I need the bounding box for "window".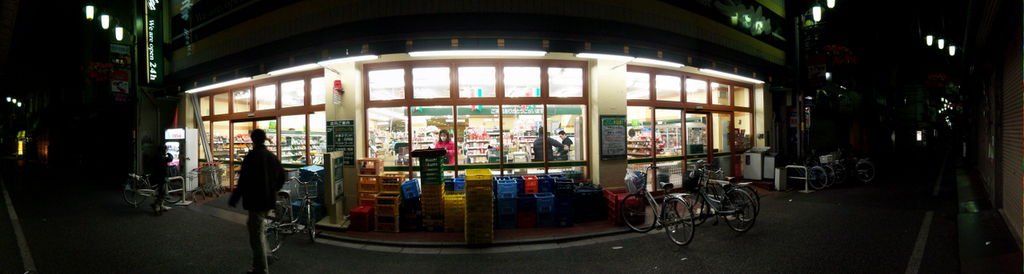
Here it is: 368, 68, 402, 105.
